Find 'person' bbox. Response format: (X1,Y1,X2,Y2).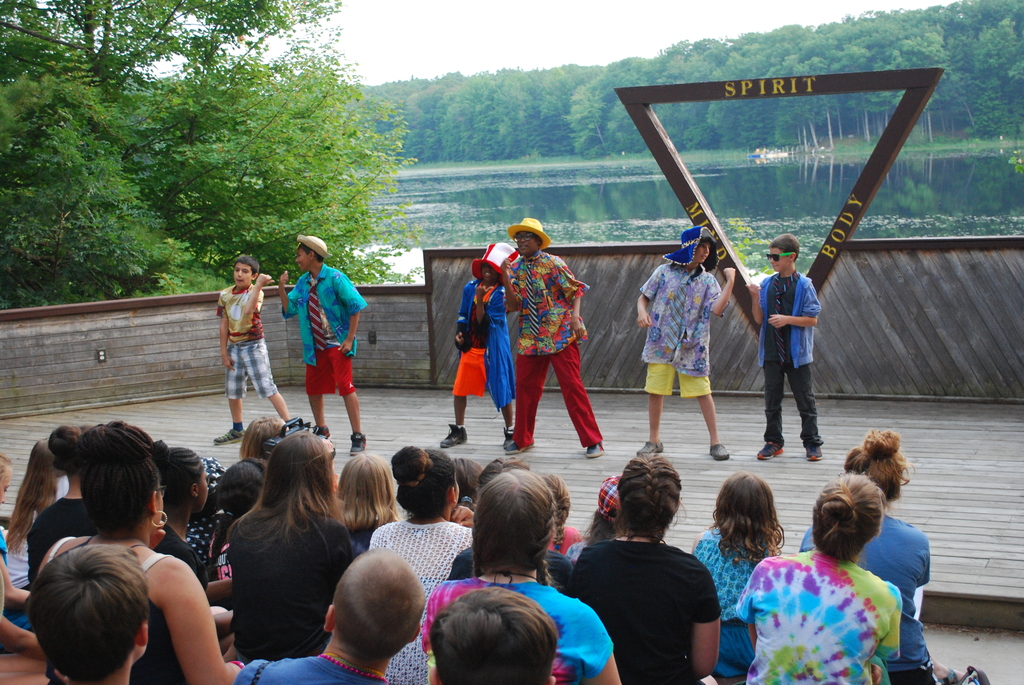
(248,410,285,459).
